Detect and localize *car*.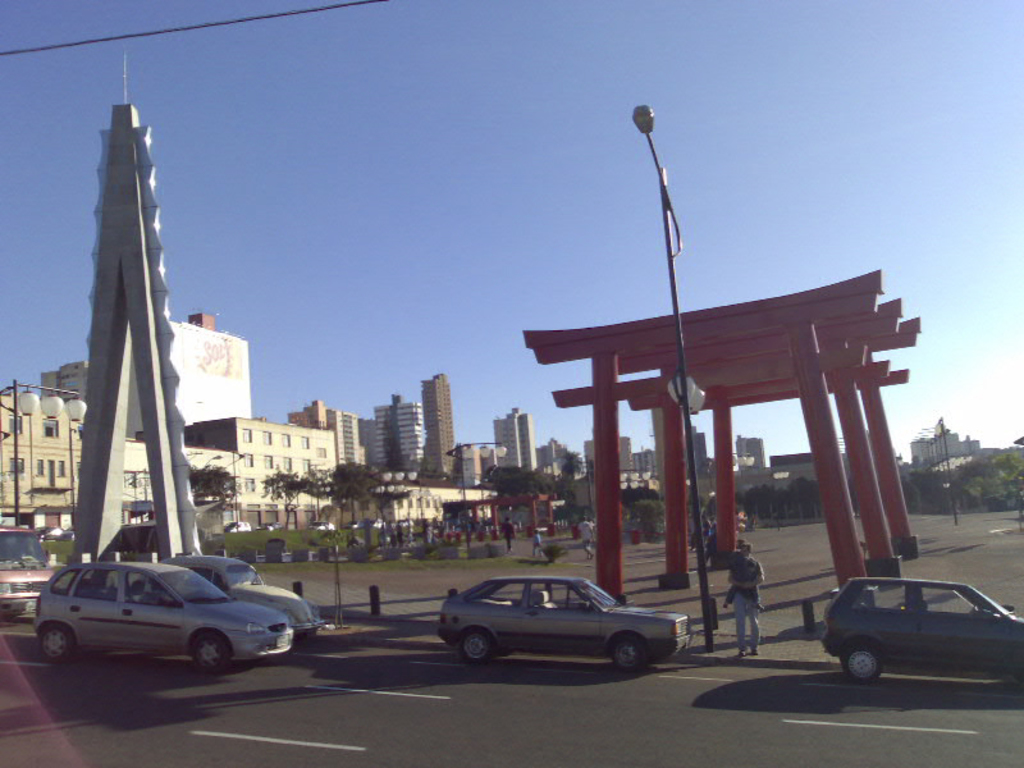
Localized at rect(225, 520, 250, 531).
